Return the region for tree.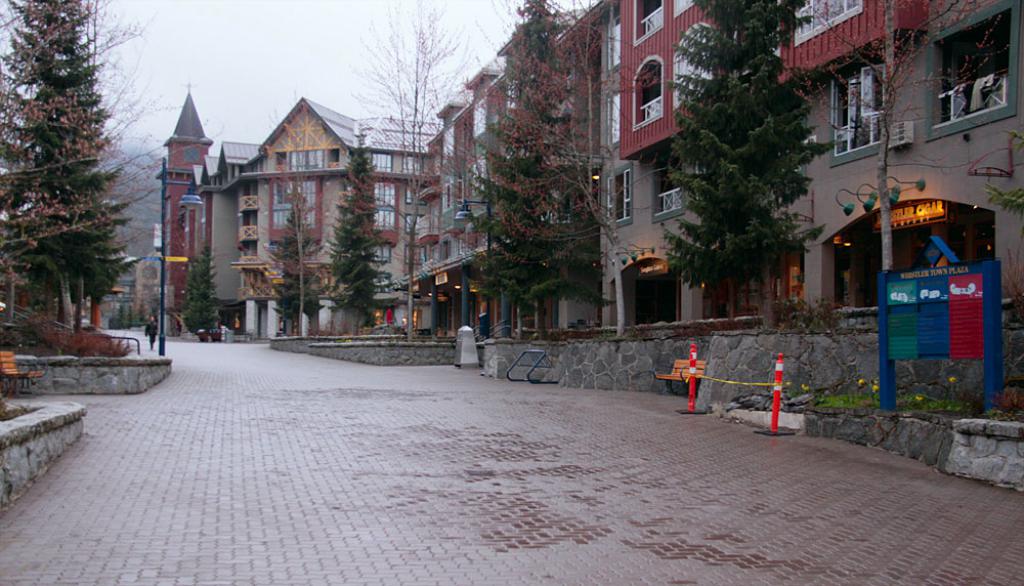
13:25:134:357.
